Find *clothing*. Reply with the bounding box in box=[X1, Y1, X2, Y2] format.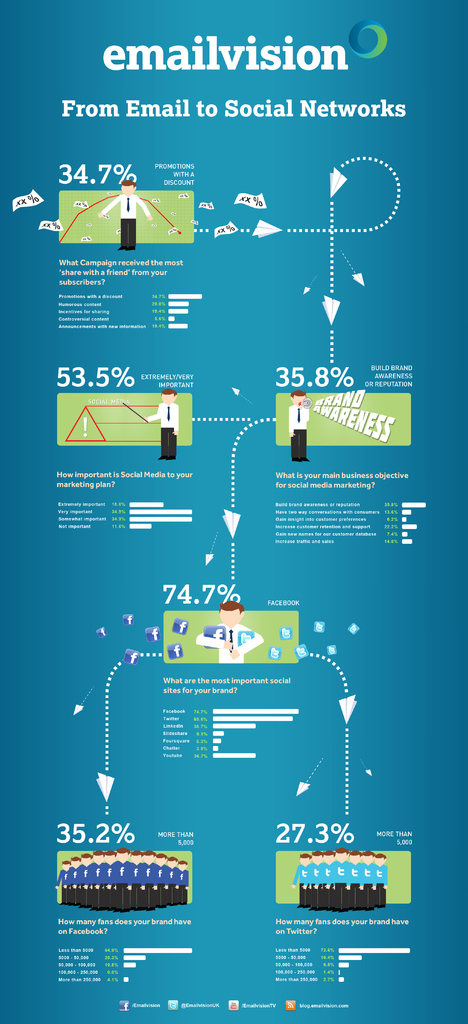
box=[102, 193, 153, 245].
